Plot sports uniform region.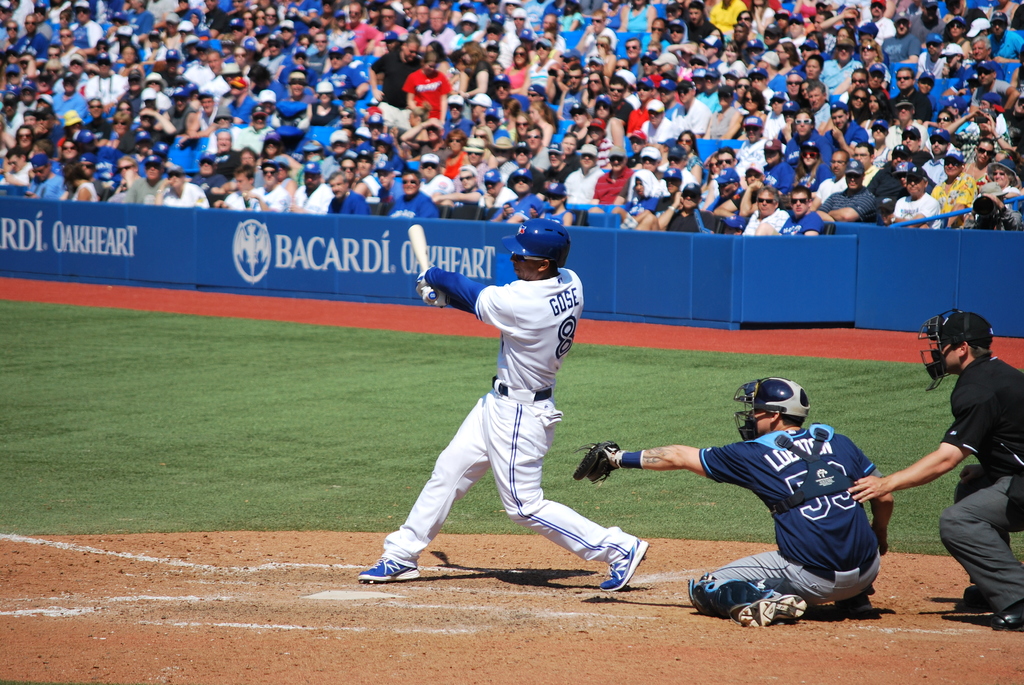
Plotted at x1=944, y1=344, x2=1023, y2=627.
